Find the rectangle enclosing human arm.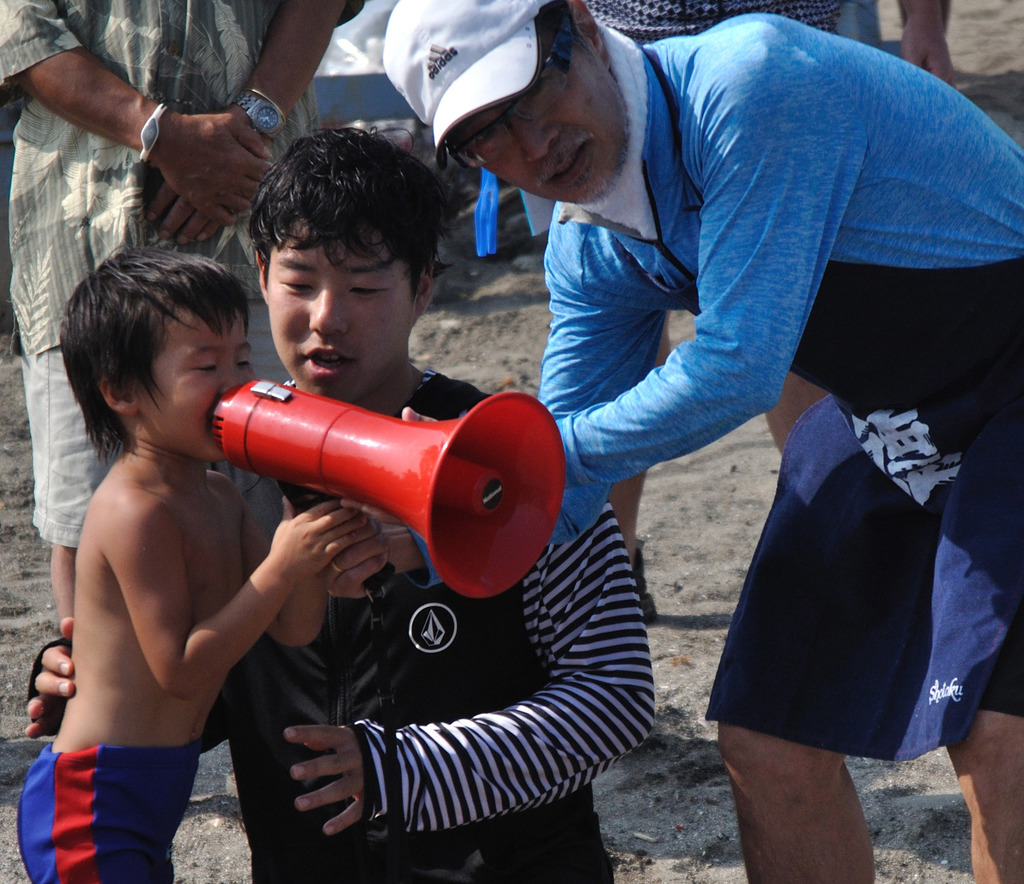
box=[261, 504, 387, 658].
